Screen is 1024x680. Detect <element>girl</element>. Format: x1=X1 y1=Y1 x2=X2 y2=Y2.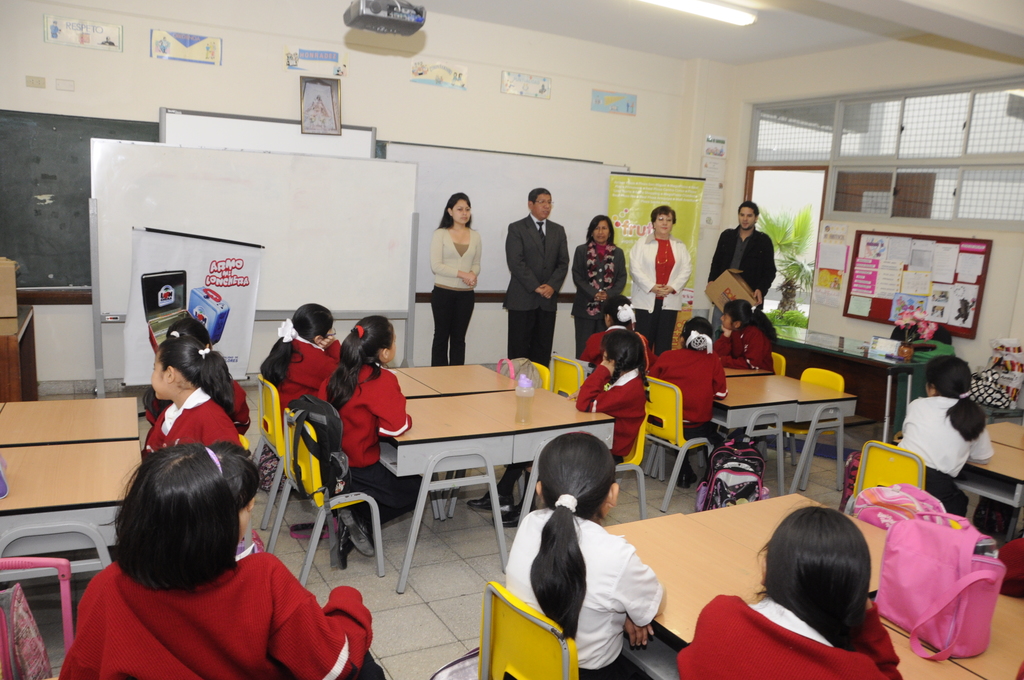
x1=897 y1=352 x2=998 y2=523.
